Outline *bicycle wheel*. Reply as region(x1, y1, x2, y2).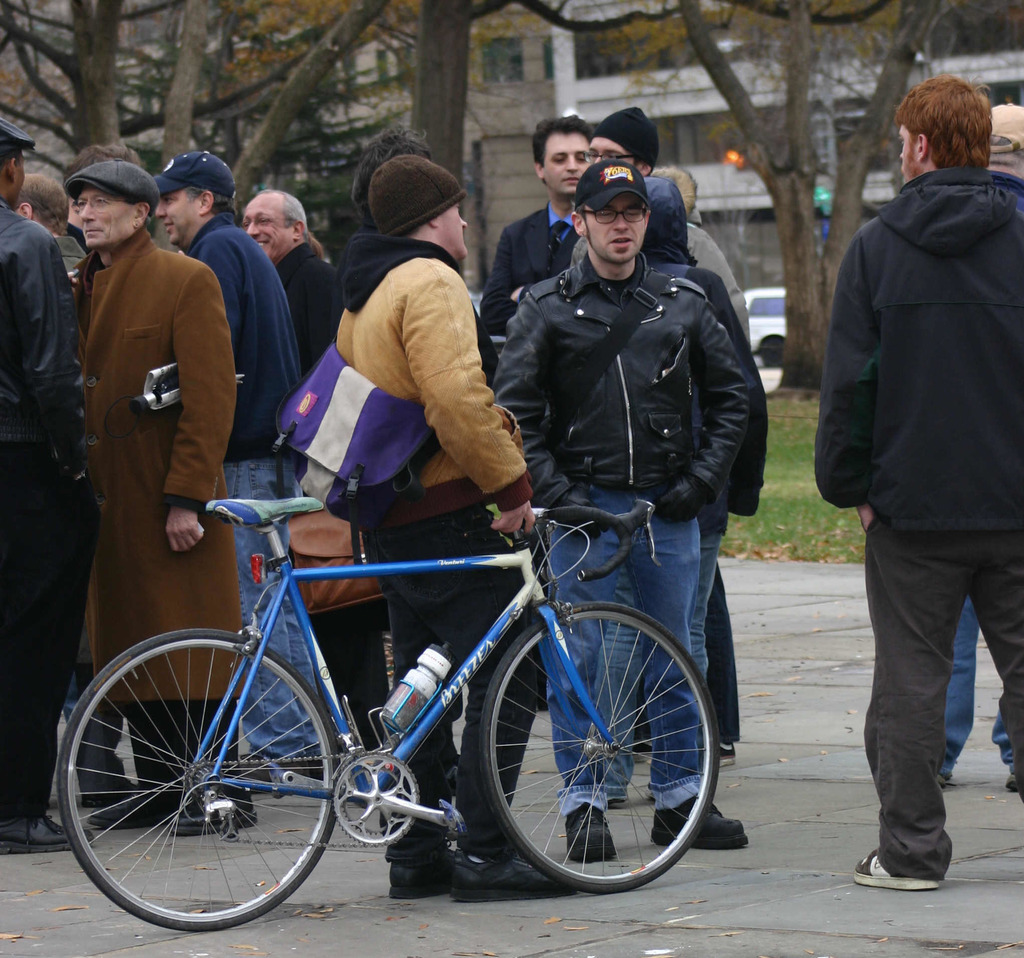
region(464, 604, 713, 913).
